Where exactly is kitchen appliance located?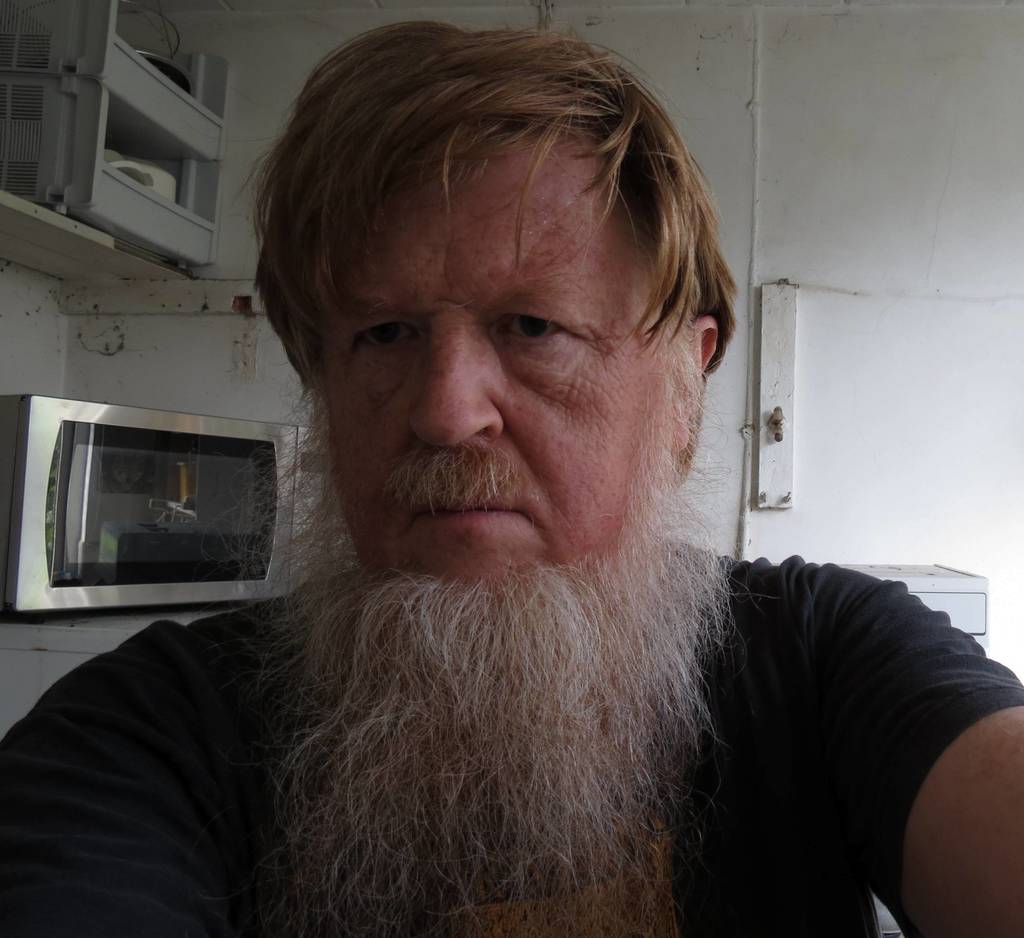
Its bounding box is rect(0, 392, 328, 618).
